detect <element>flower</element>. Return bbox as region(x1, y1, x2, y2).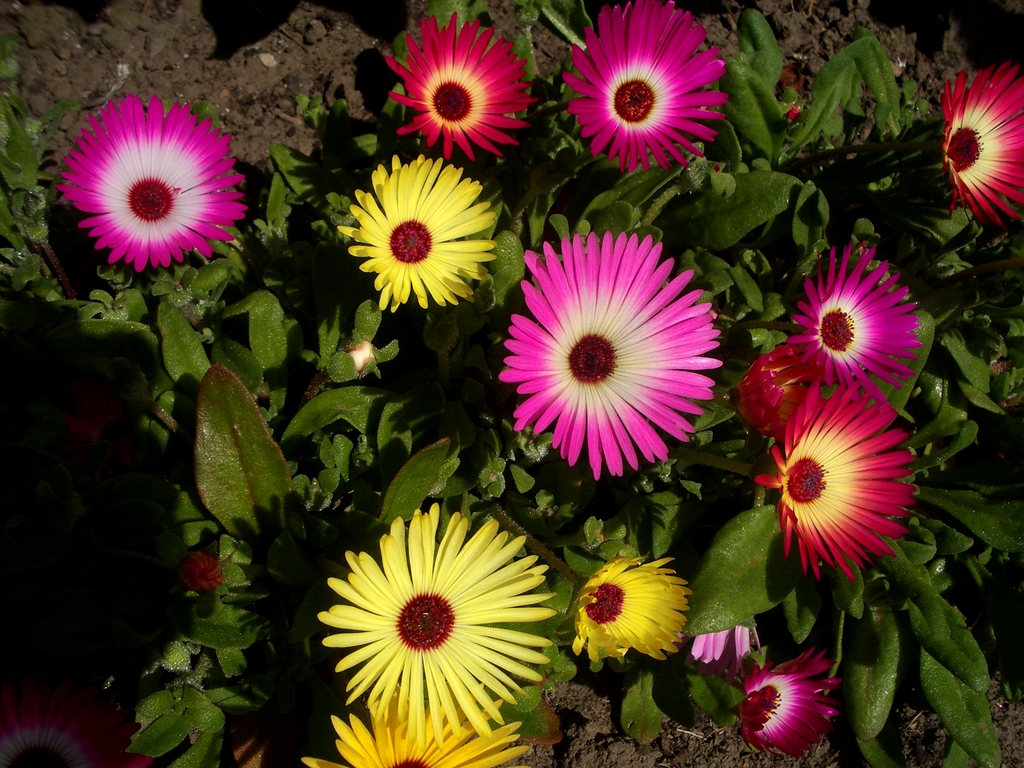
region(559, 0, 726, 170).
